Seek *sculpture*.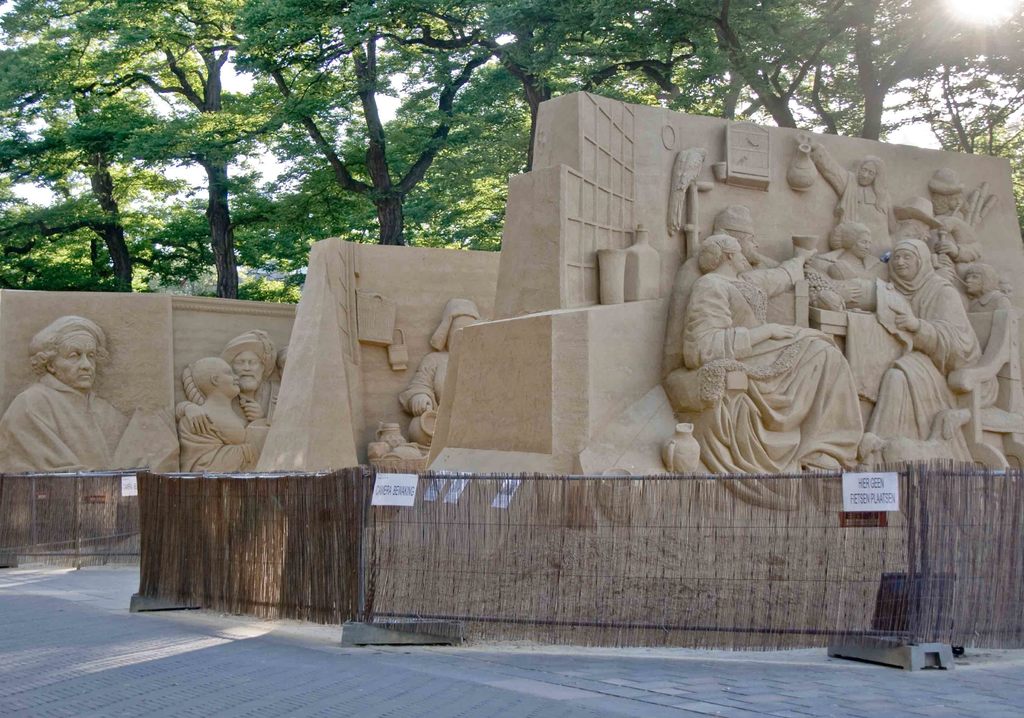
(657, 175, 787, 426).
